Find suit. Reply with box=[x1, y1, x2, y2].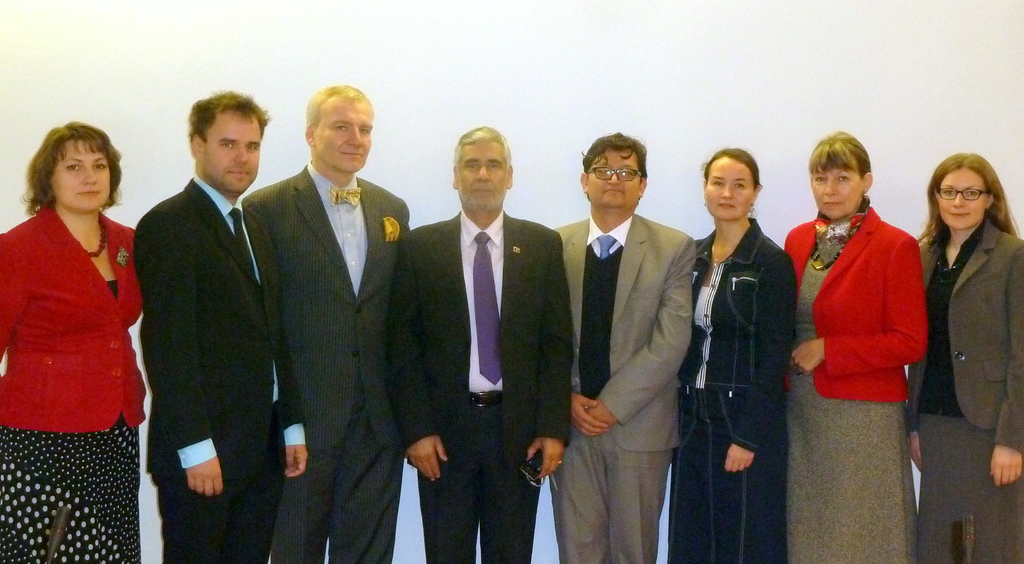
box=[134, 178, 305, 563].
